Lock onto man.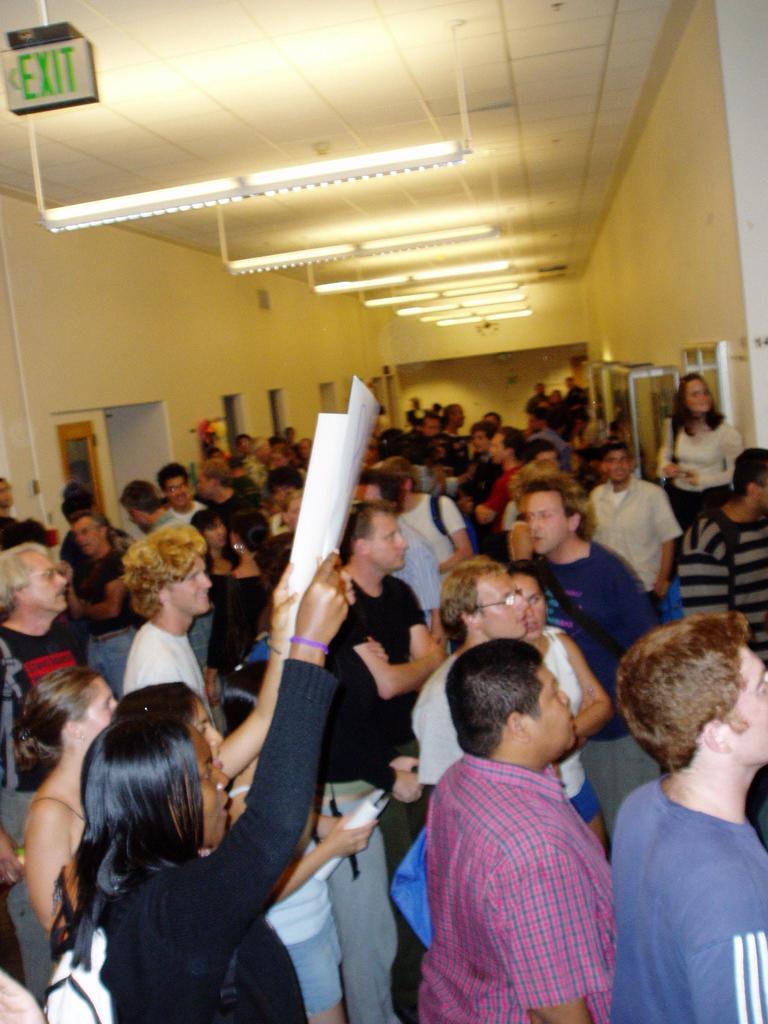
Locked: {"left": 248, "top": 435, "right": 272, "bottom": 488}.
